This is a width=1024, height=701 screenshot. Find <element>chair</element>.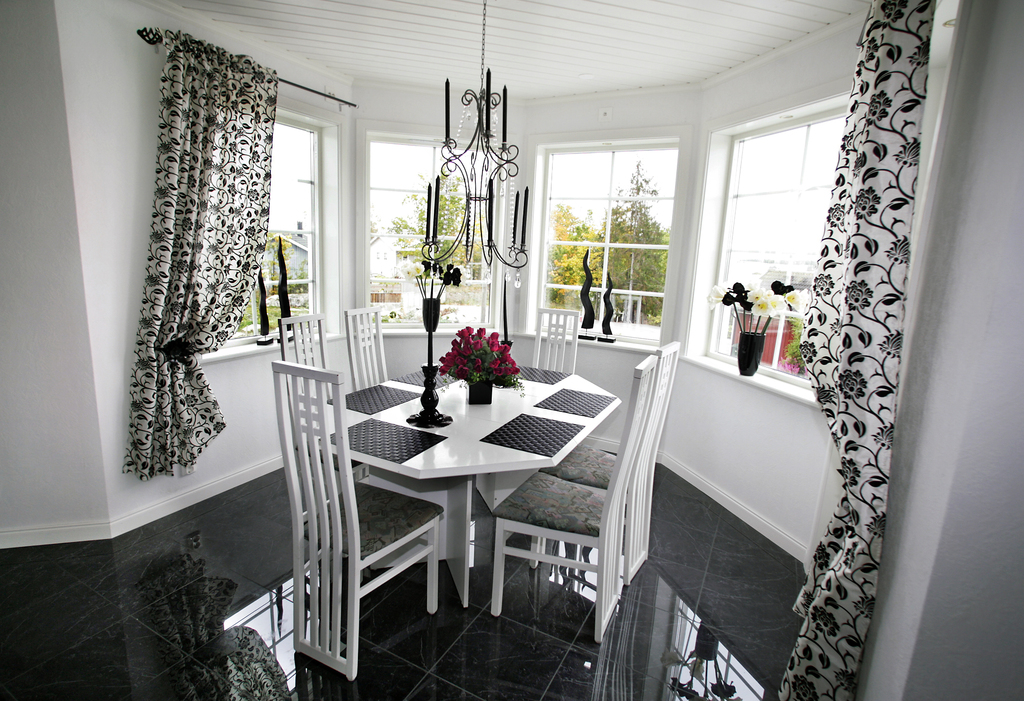
Bounding box: 531/305/577/373.
